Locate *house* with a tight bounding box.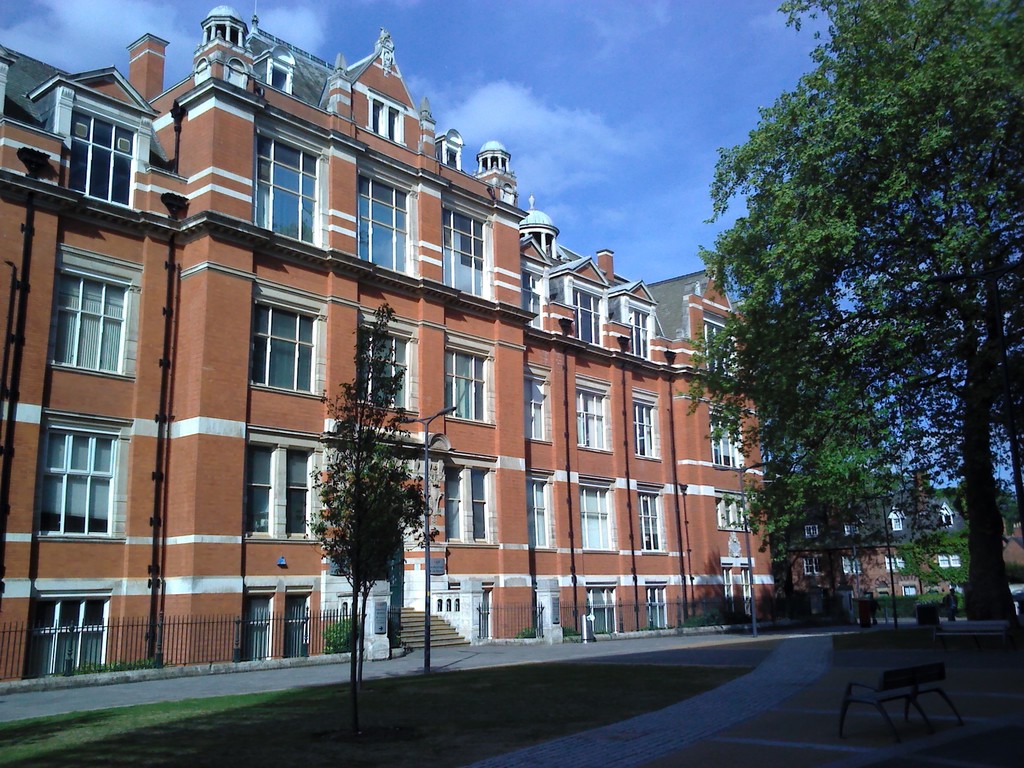
box=[0, 1, 883, 694].
